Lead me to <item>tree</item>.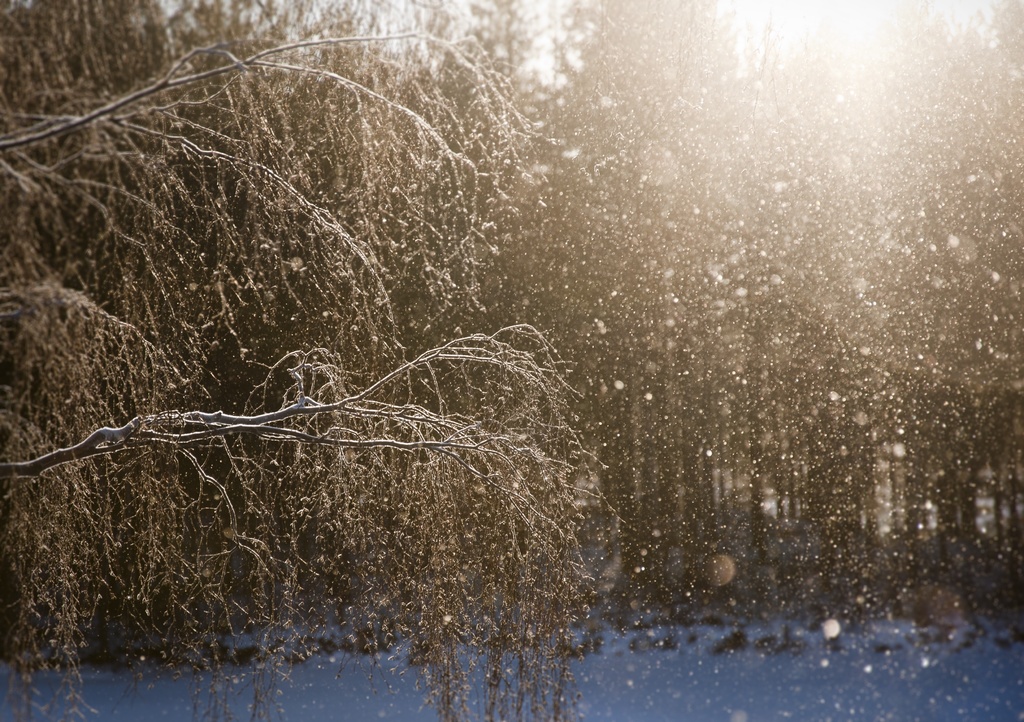
Lead to BBox(876, 0, 947, 618).
